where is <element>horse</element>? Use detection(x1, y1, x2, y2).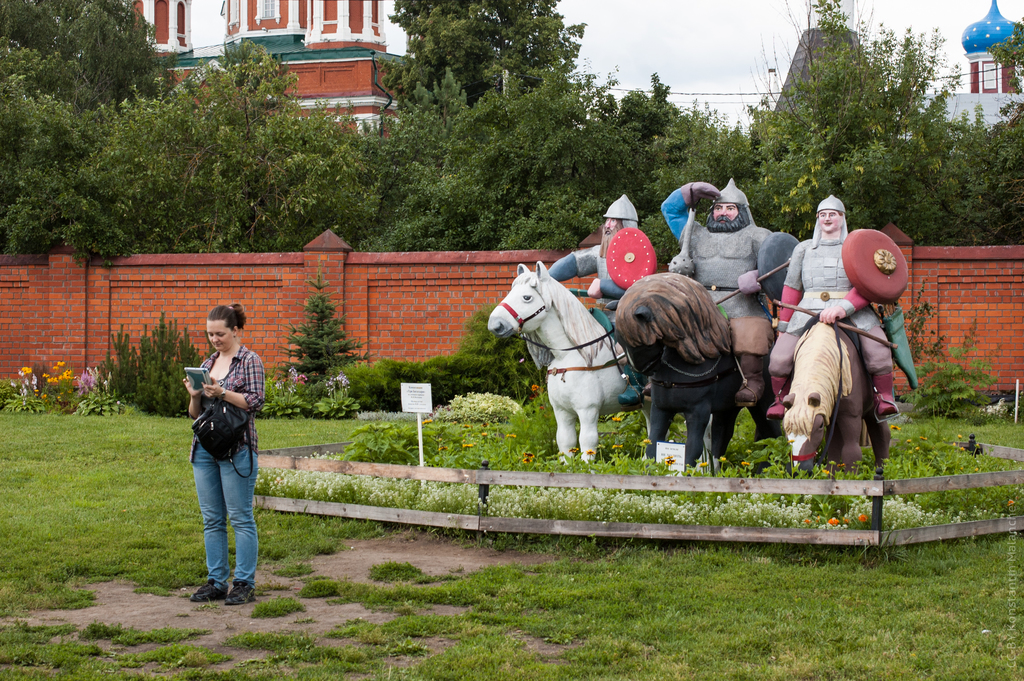
detection(489, 256, 650, 466).
